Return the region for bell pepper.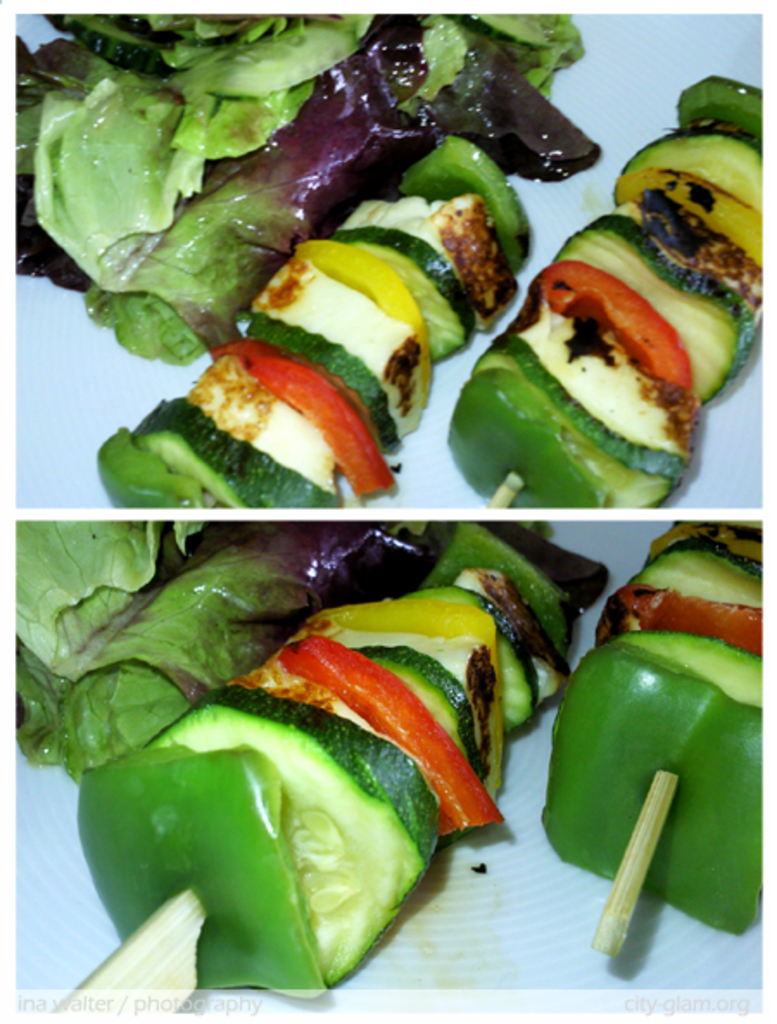
x1=444, y1=366, x2=613, y2=506.
